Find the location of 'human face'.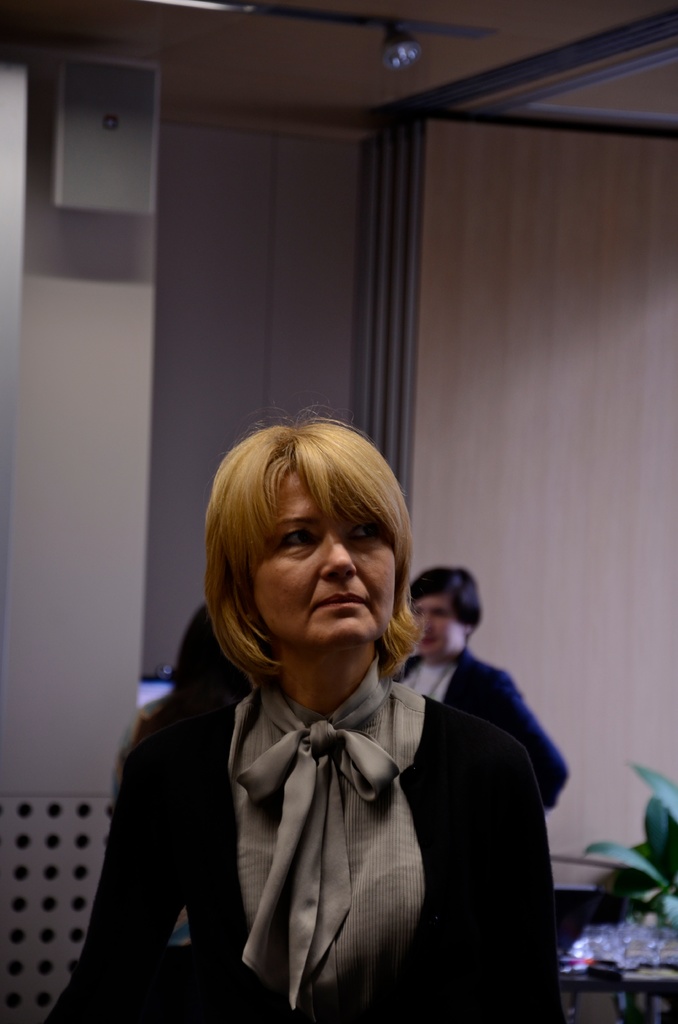
Location: region(412, 594, 464, 662).
